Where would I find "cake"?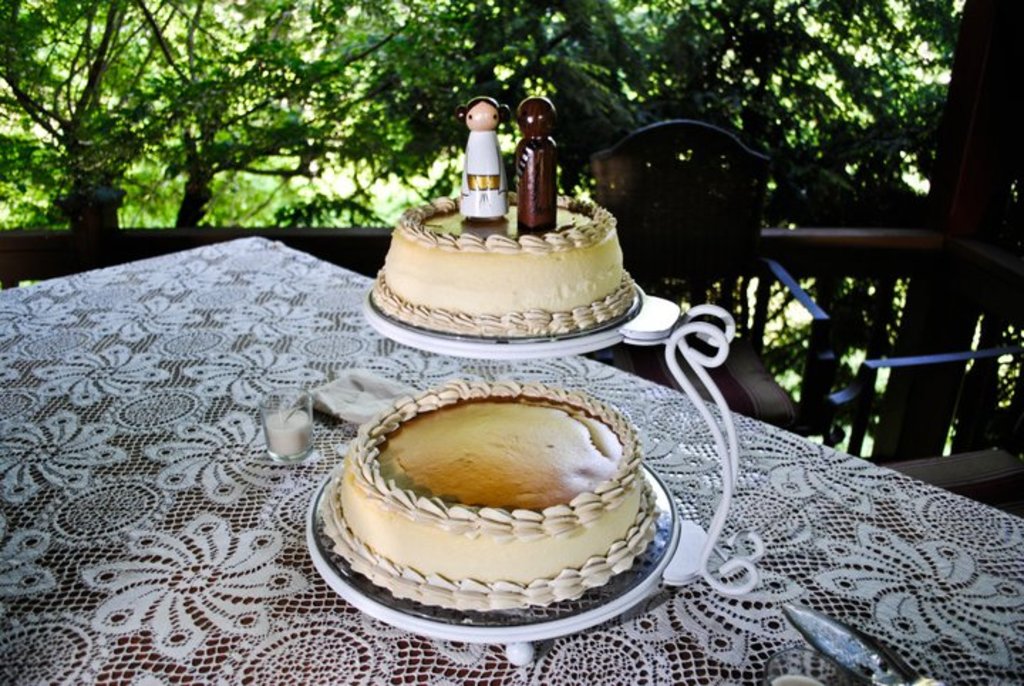
At BBox(326, 377, 656, 613).
